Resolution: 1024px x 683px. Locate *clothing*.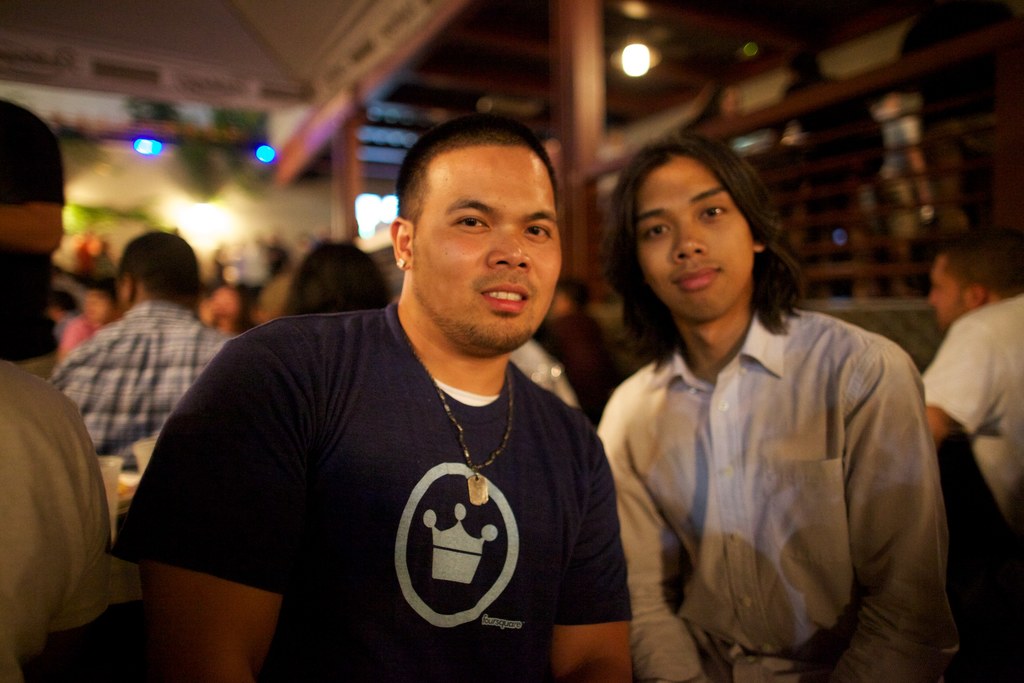
(x1=918, y1=295, x2=1023, y2=520).
